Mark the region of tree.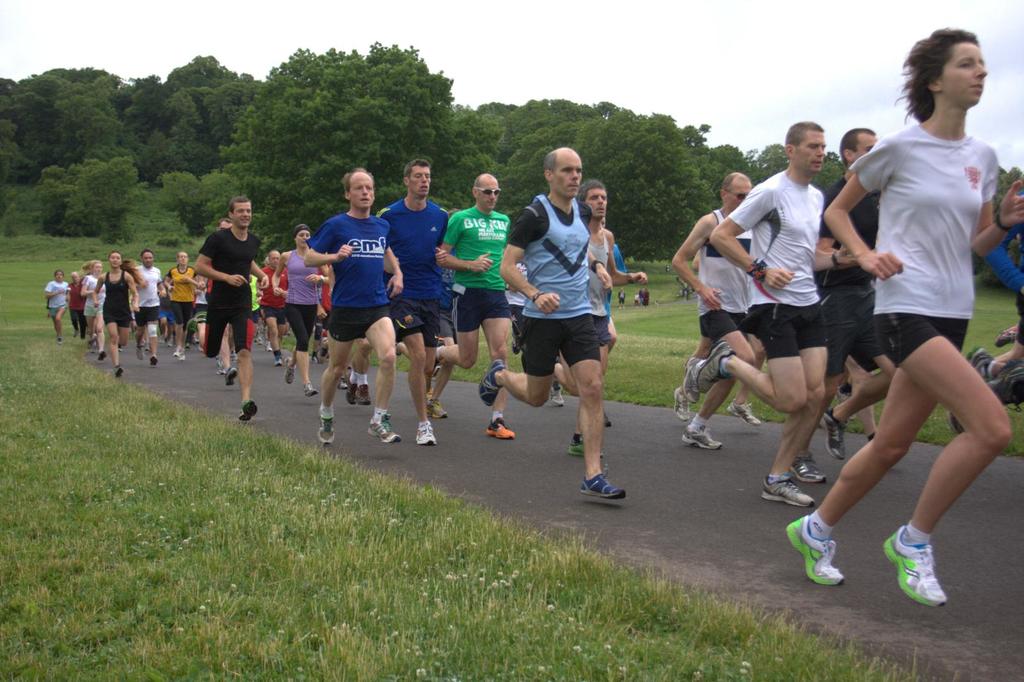
Region: 758,146,852,209.
